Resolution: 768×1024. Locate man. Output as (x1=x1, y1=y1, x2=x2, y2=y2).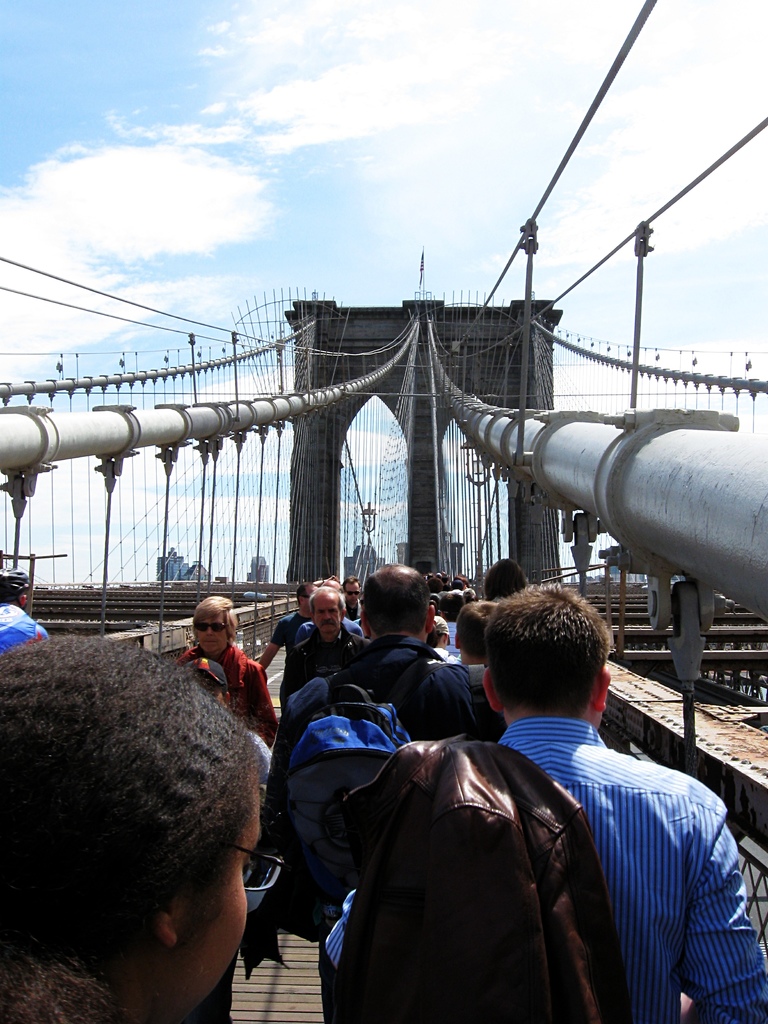
(x1=259, y1=561, x2=508, y2=1023).
